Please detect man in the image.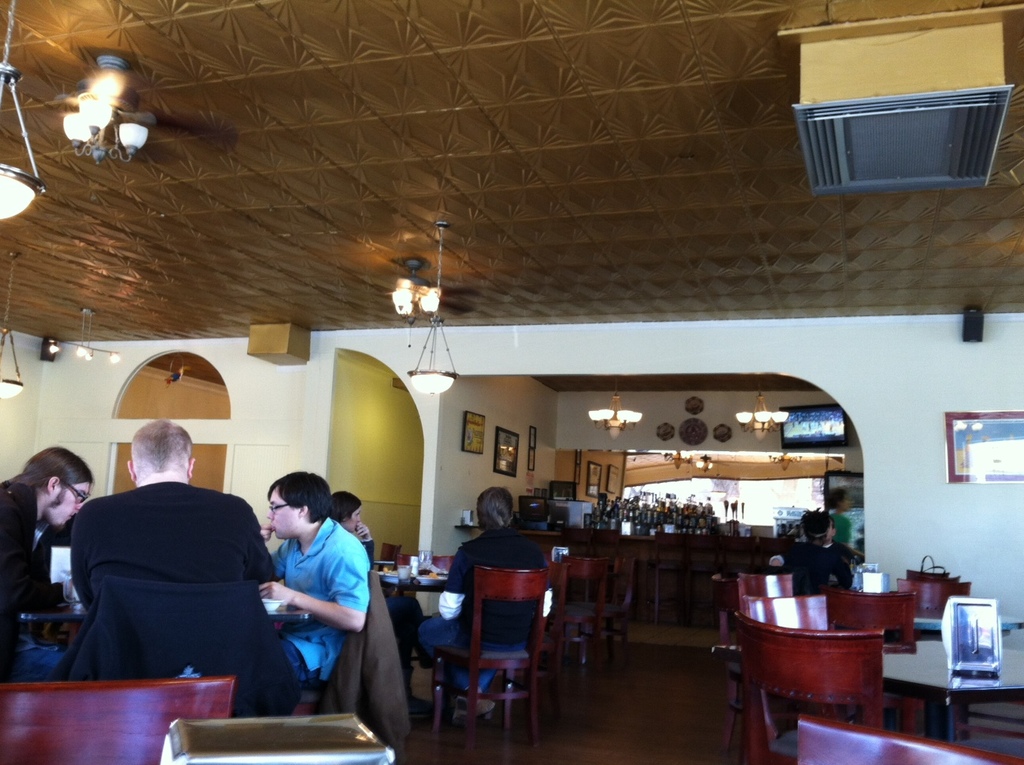
crop(262, 472, 367, 683).
